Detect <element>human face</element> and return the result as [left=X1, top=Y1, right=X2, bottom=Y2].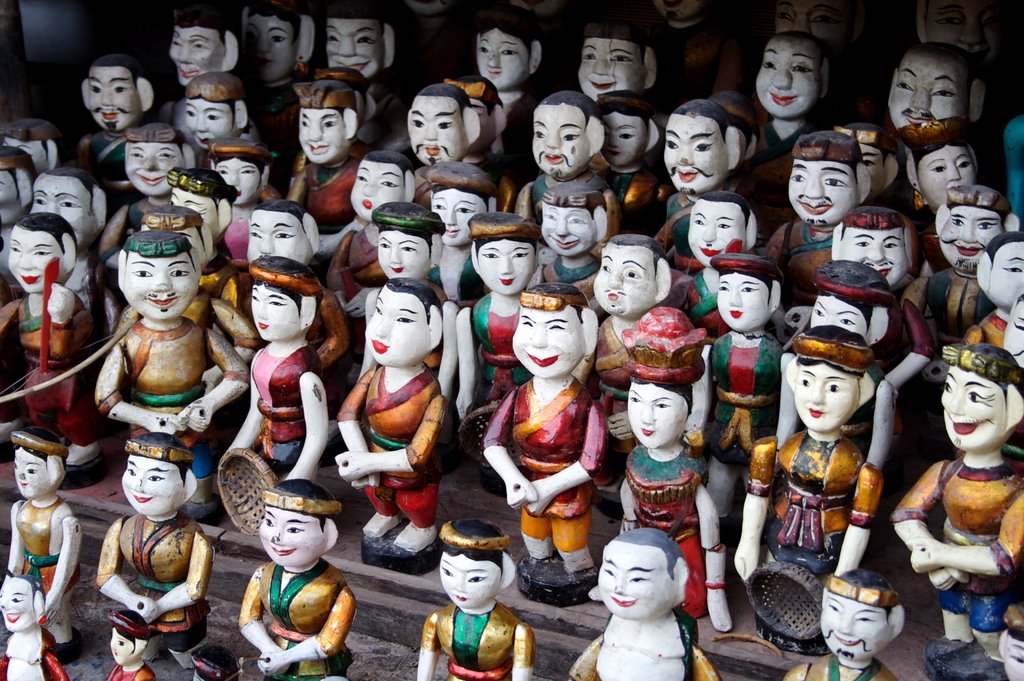
[left=791, top=363, right=857, bottom=431].
